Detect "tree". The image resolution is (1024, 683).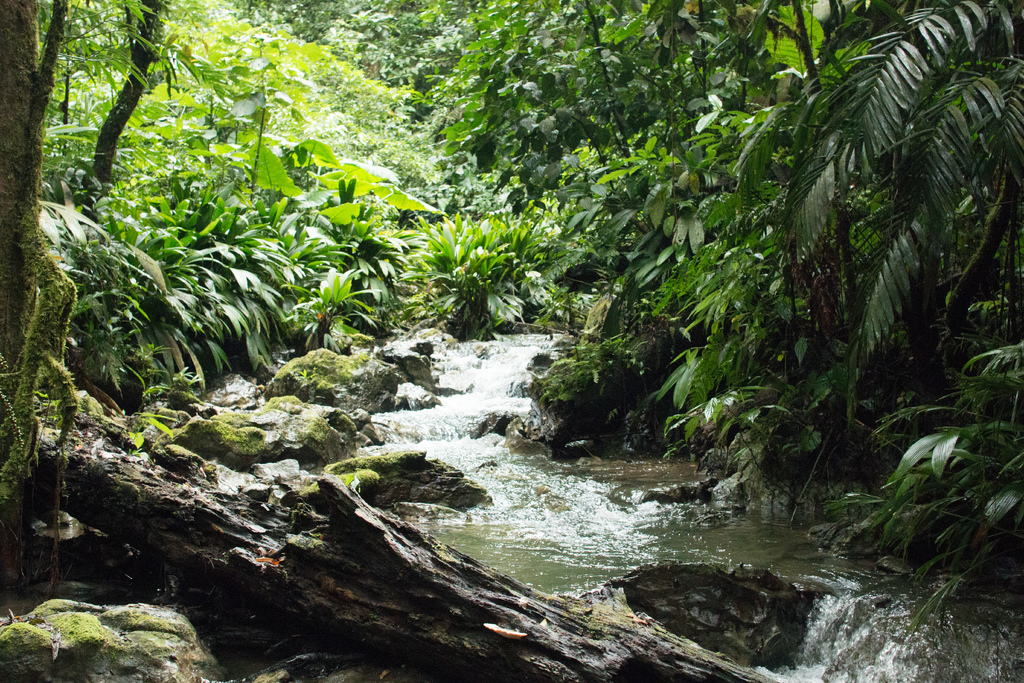
[402,0,1023,551].
